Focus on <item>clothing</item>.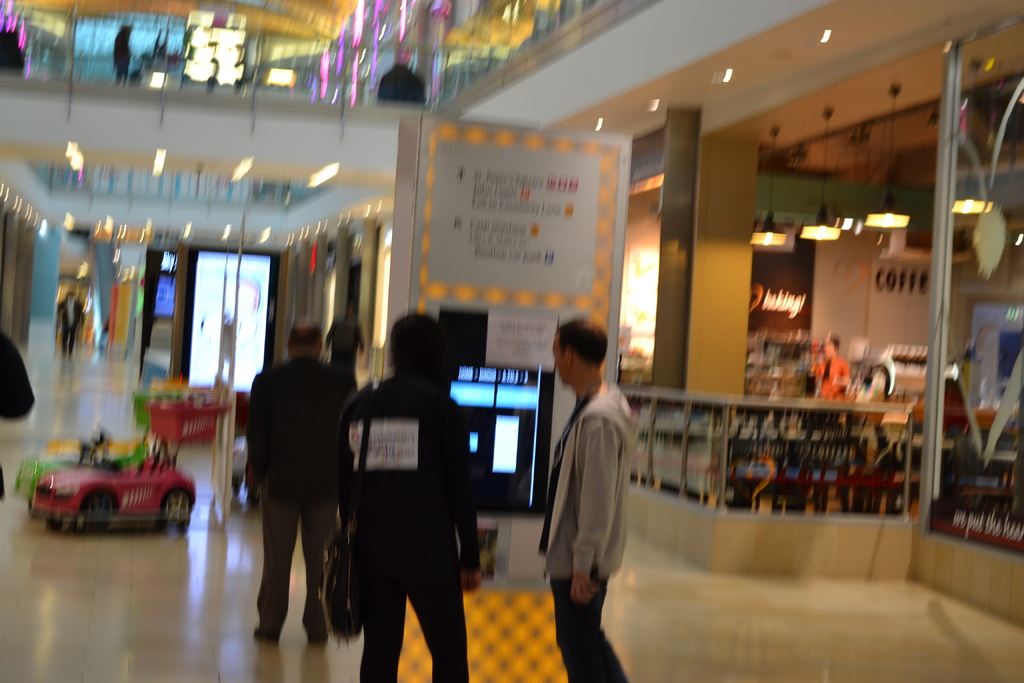
Focused at 332:372:483:682.
